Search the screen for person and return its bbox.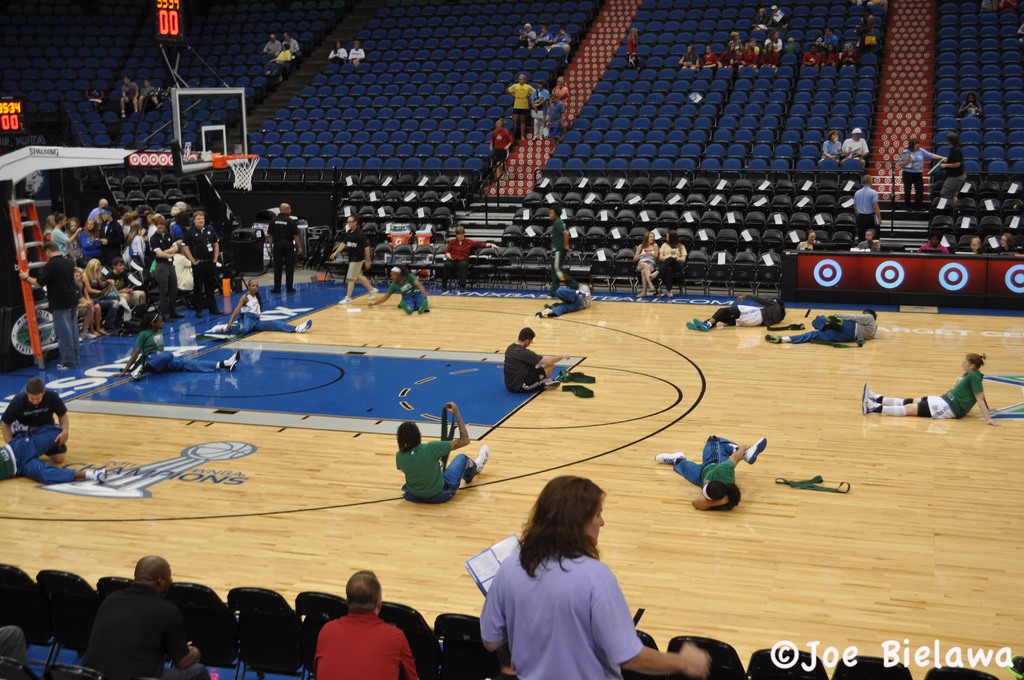
Found: (x1=282, y1=31, x2=299, y2=53).
